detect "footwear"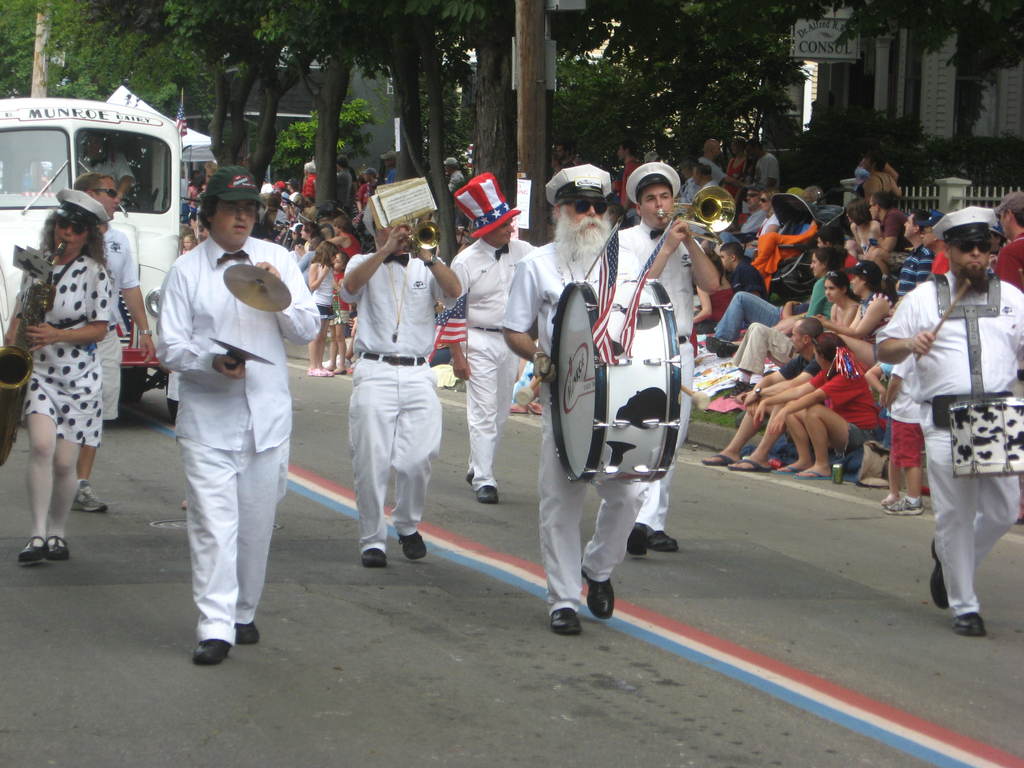
{"left": 885, "top": 498, "right": 922, "bottom": 516}
